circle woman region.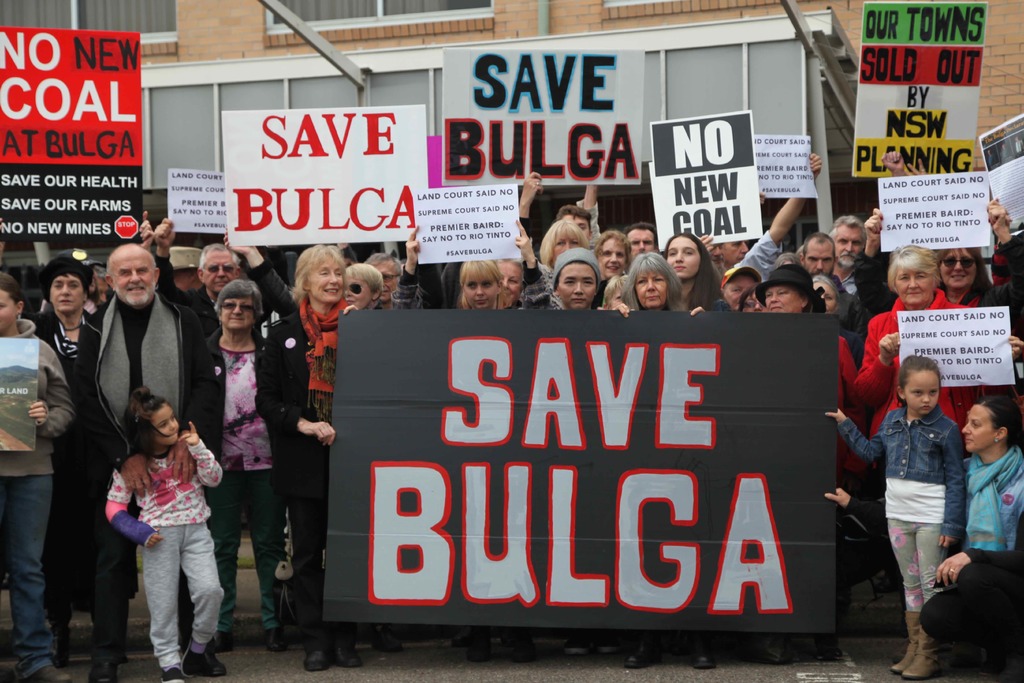
Region: box=[601, 251, 711, 316].
